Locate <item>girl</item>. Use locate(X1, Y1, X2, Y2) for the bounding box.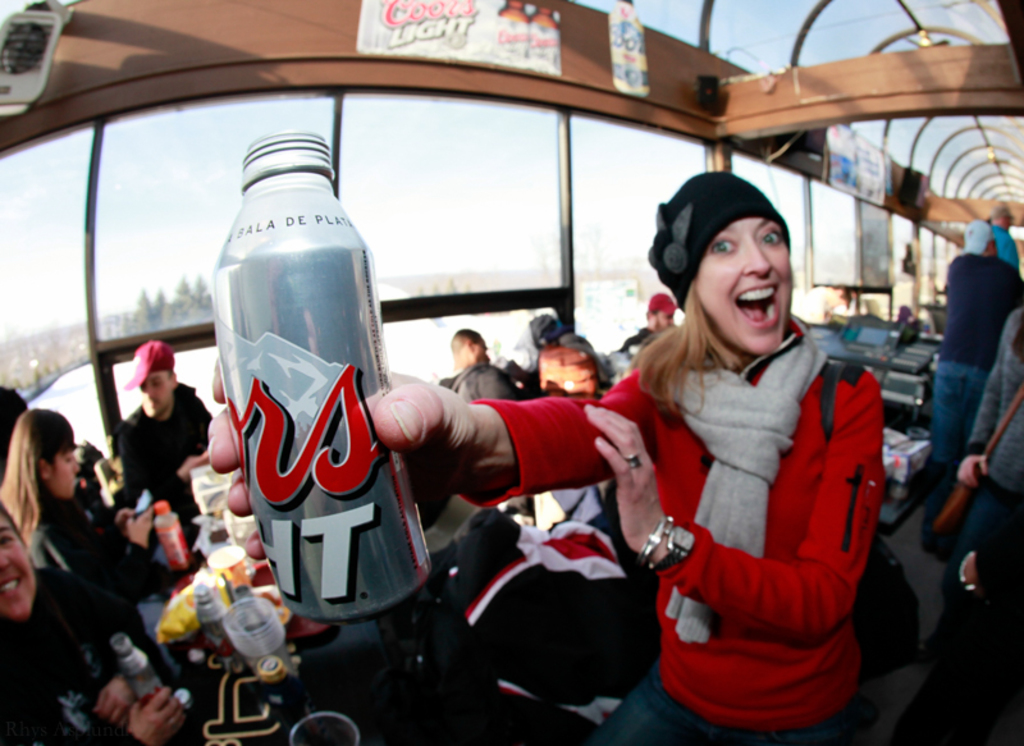
locate(202, 163, 888, 745).
